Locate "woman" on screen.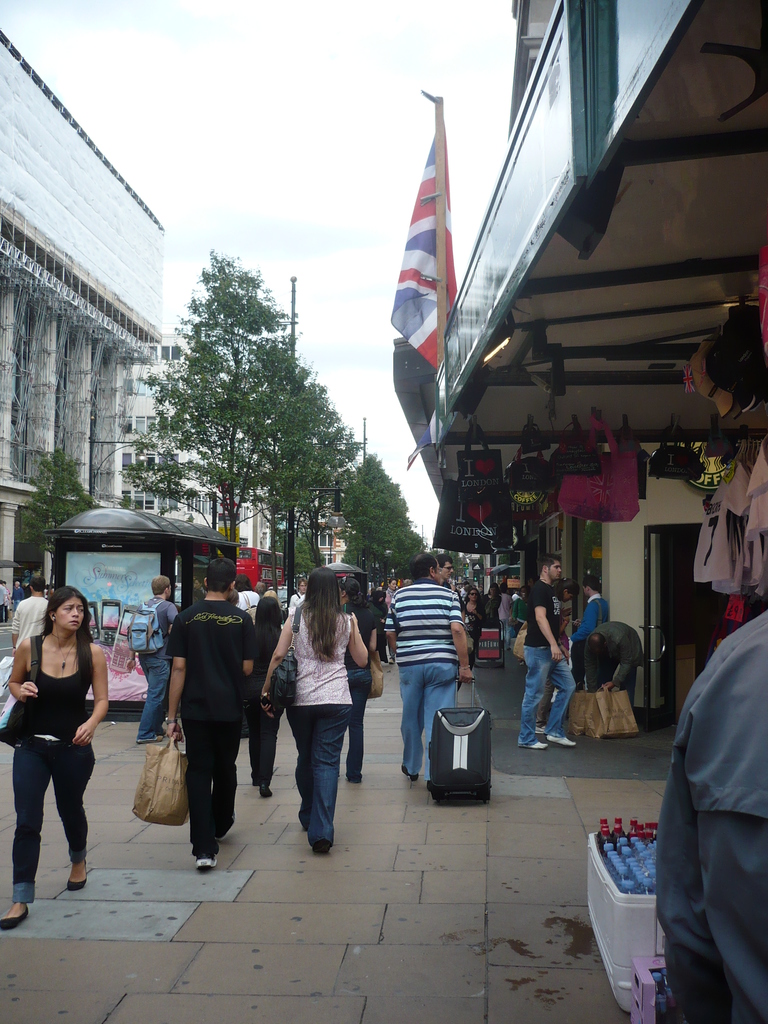
On screen at select_region(456, 577, 497, 680).
